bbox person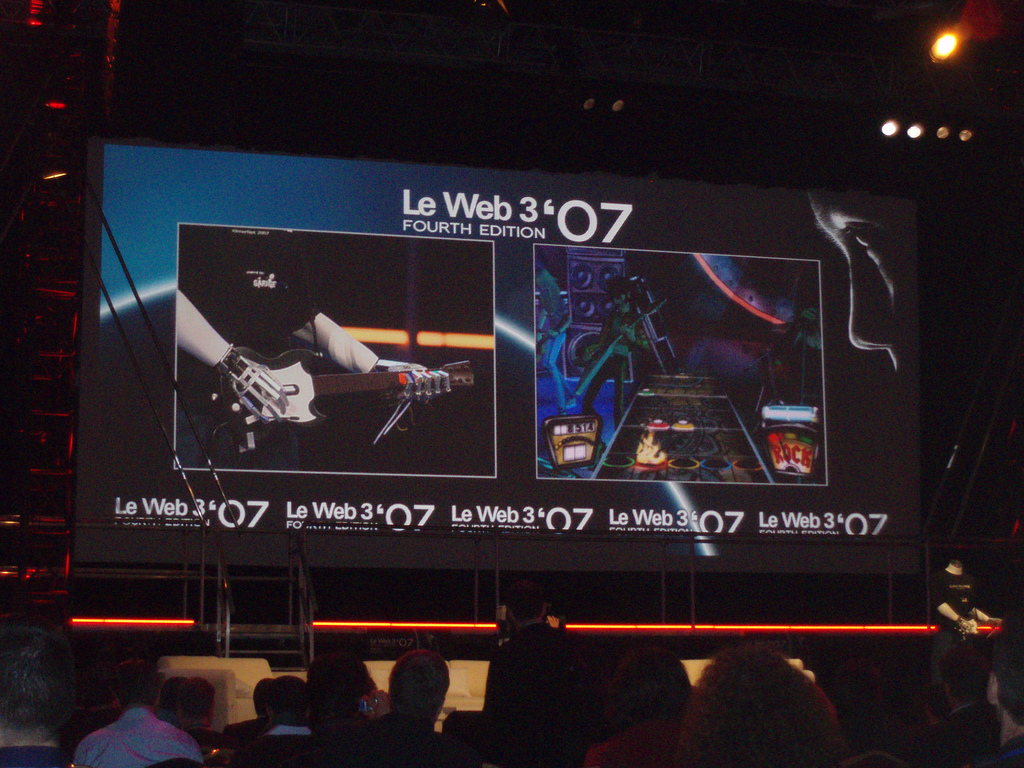
<bbox>87, 663, 196, 766</bbox>
